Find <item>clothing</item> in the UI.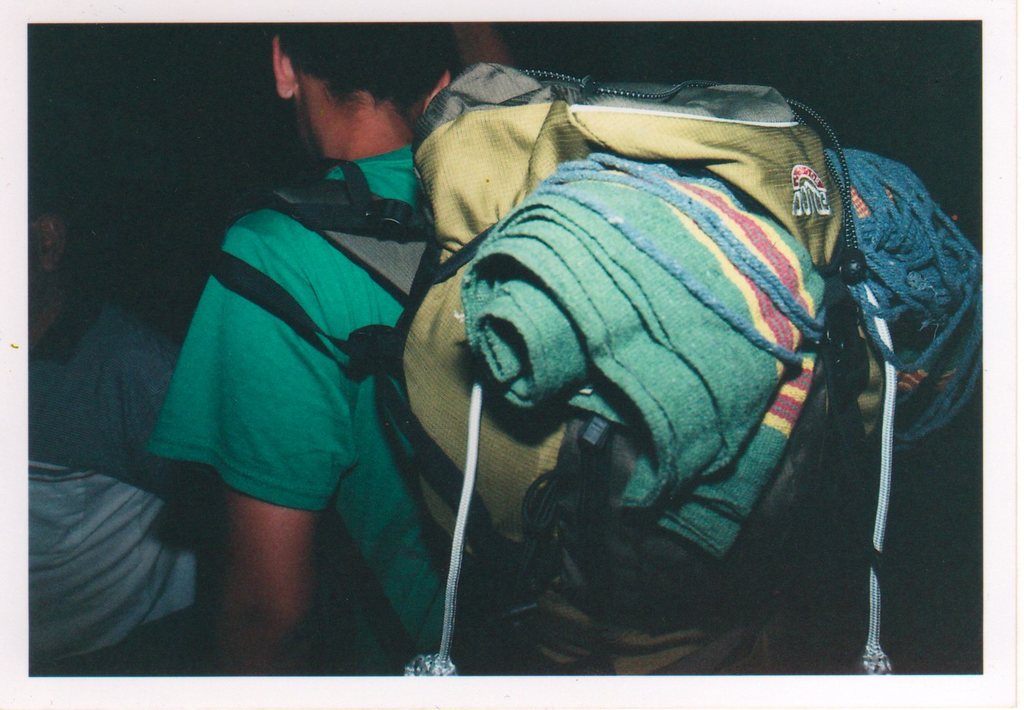
UI element at bbox=(154, 142, 441, 689).
